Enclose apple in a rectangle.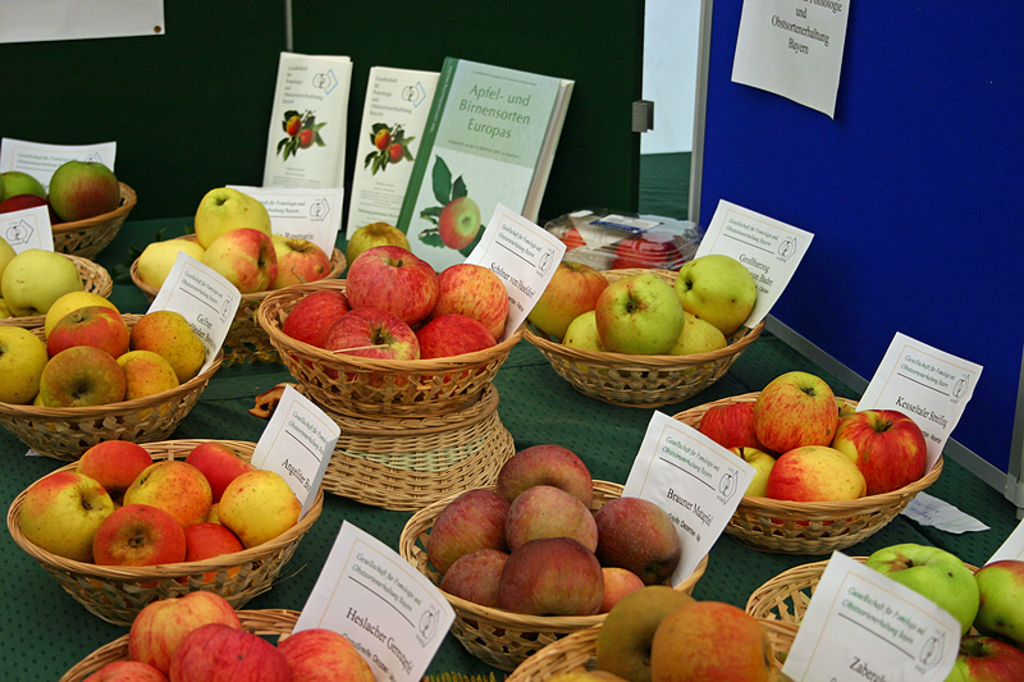
bbox=[502, 536, 604, 615].
